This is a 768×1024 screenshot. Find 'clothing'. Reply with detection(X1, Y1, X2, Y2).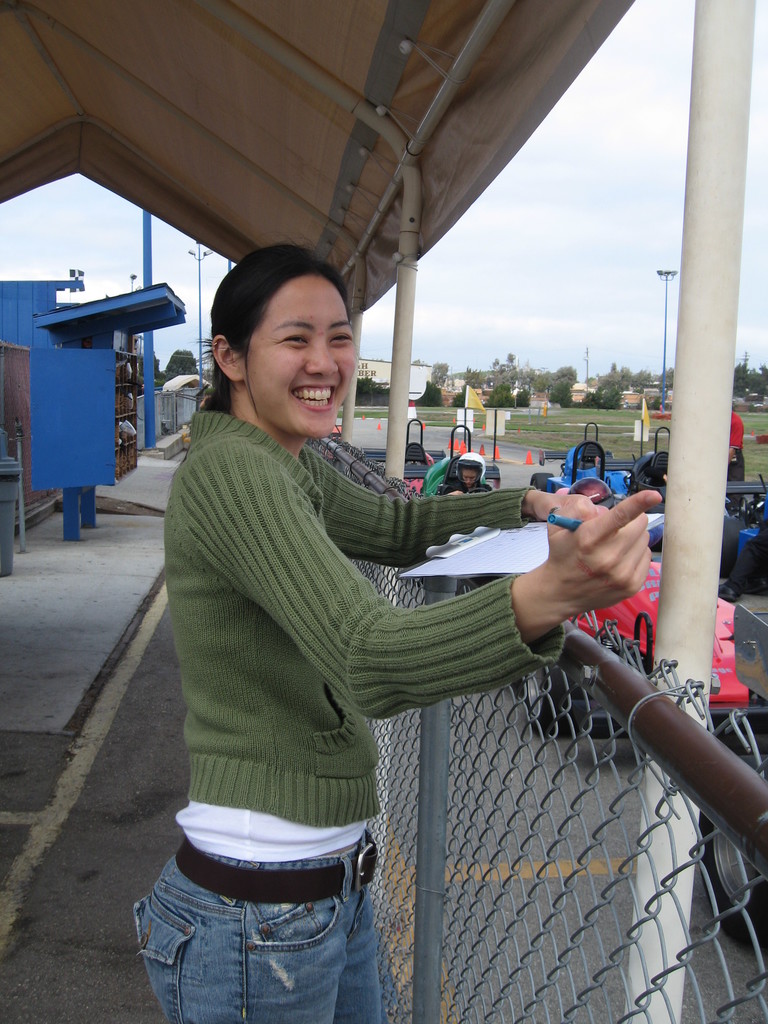
detection(156, 365, 559, 934).
